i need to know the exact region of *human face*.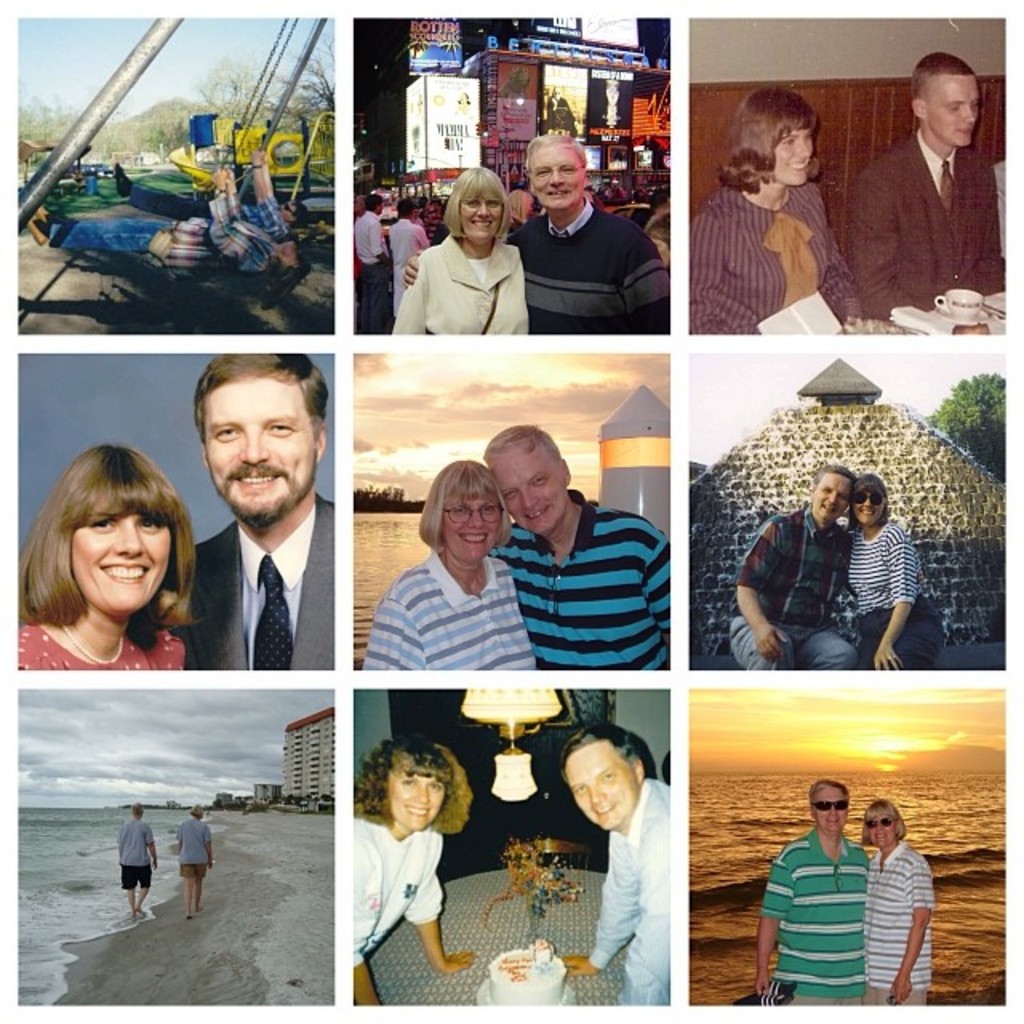
Region: (left=525, top=146, right=582, bottom=210).
